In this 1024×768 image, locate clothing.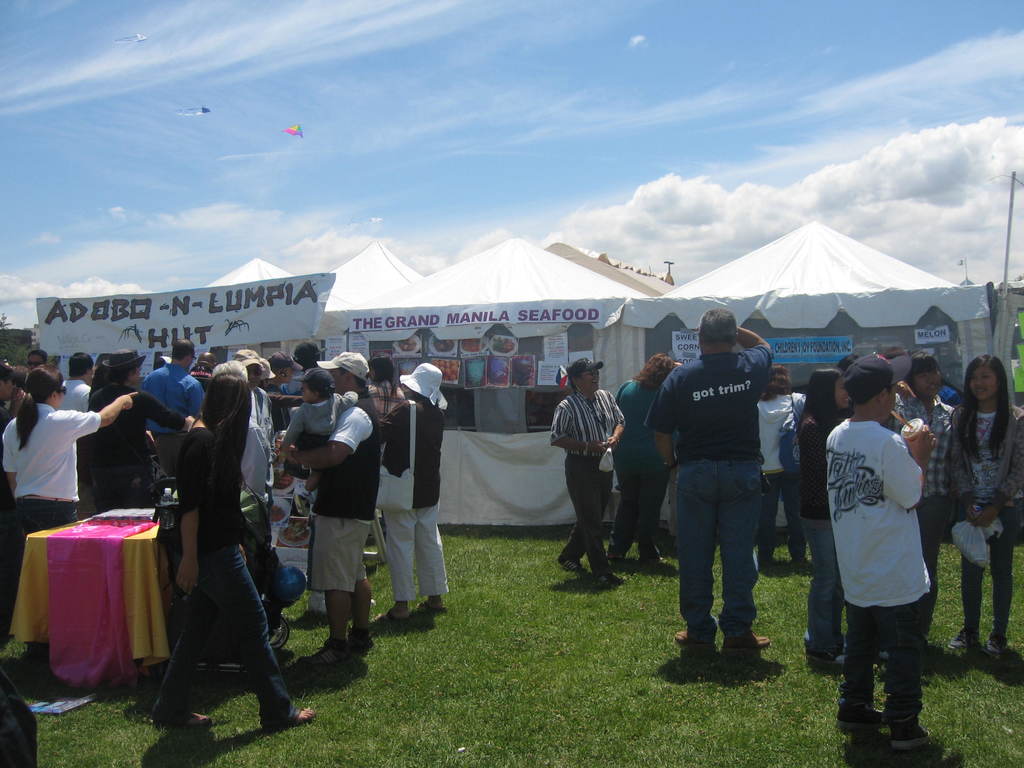
Bounding box: l=98, t=377, r=182, b=505.
